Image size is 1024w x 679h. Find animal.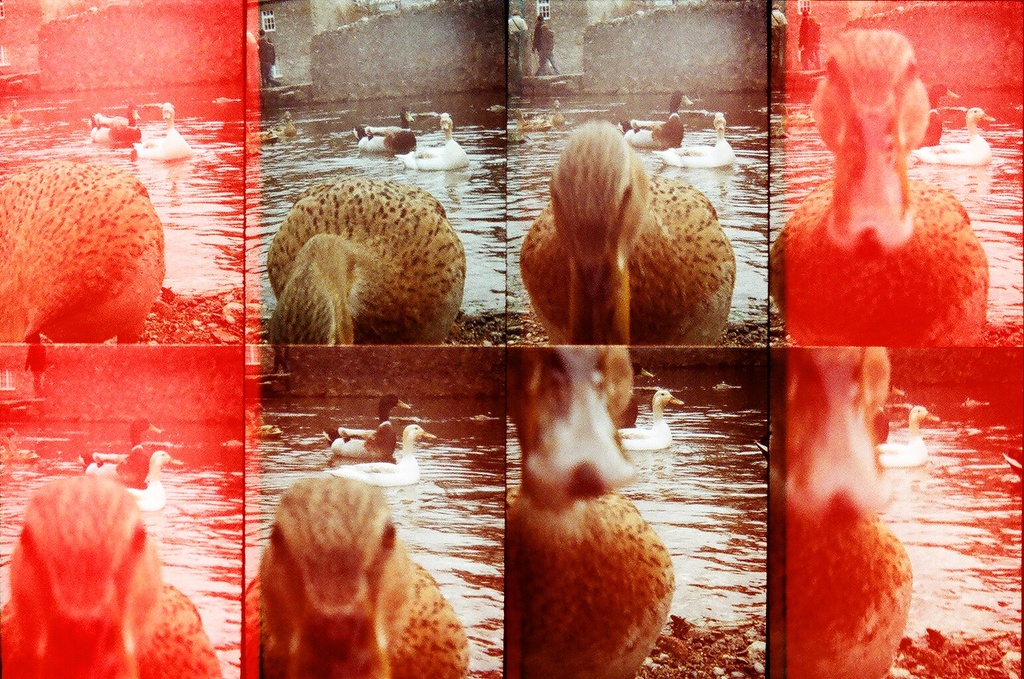
913:84:962:149.
